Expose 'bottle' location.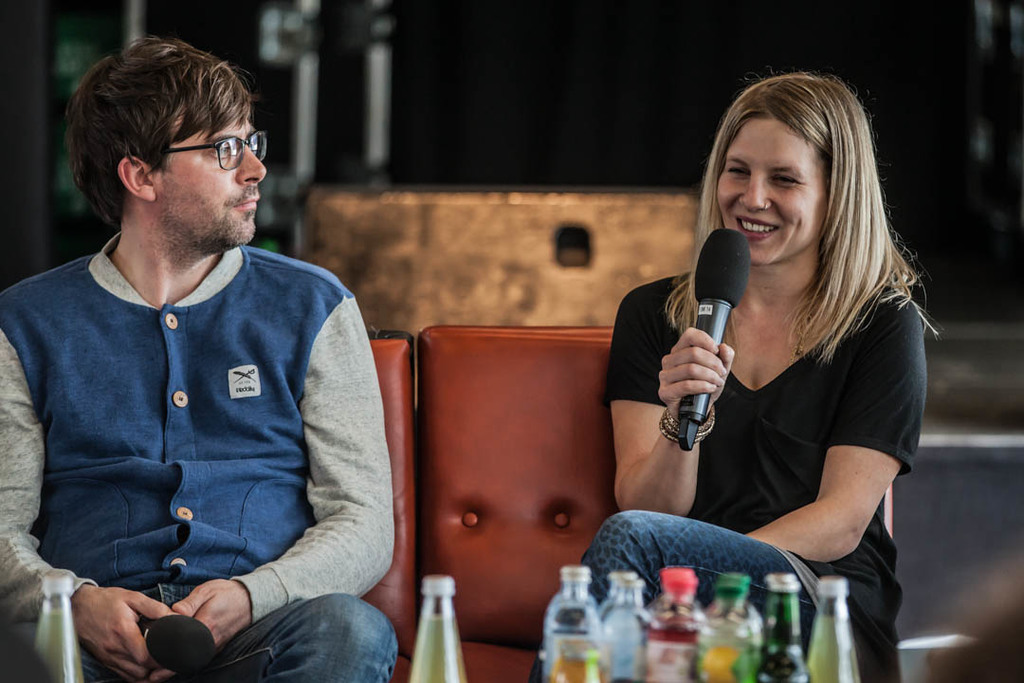
Exposed at bbox=(408, 577, 470, 682).
